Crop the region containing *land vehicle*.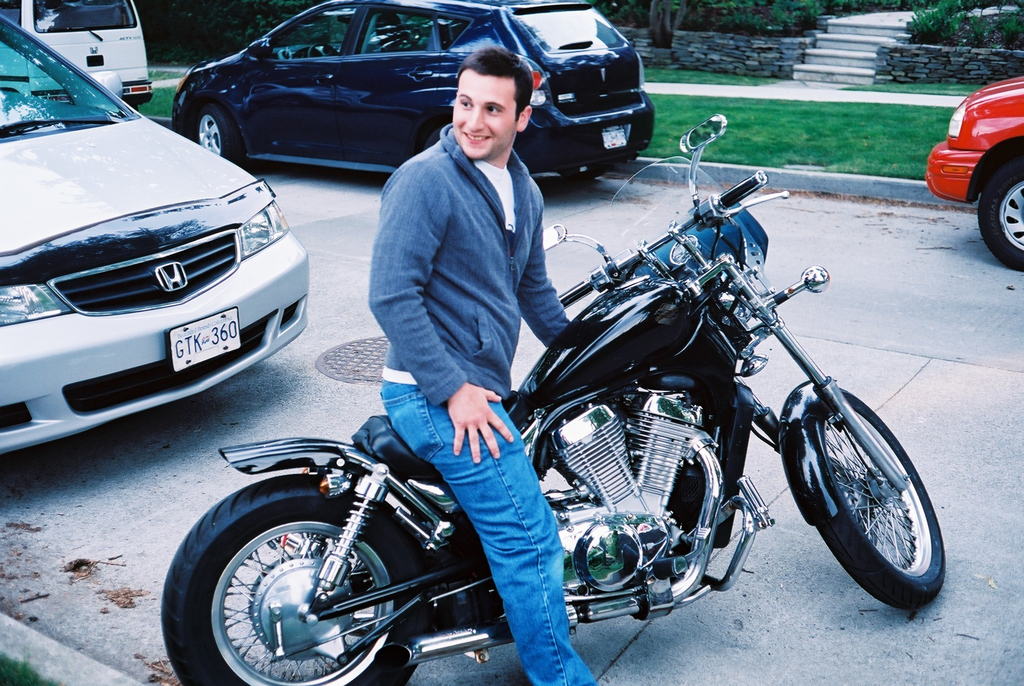
Crop region: rect(157, 113, 945, 685).
